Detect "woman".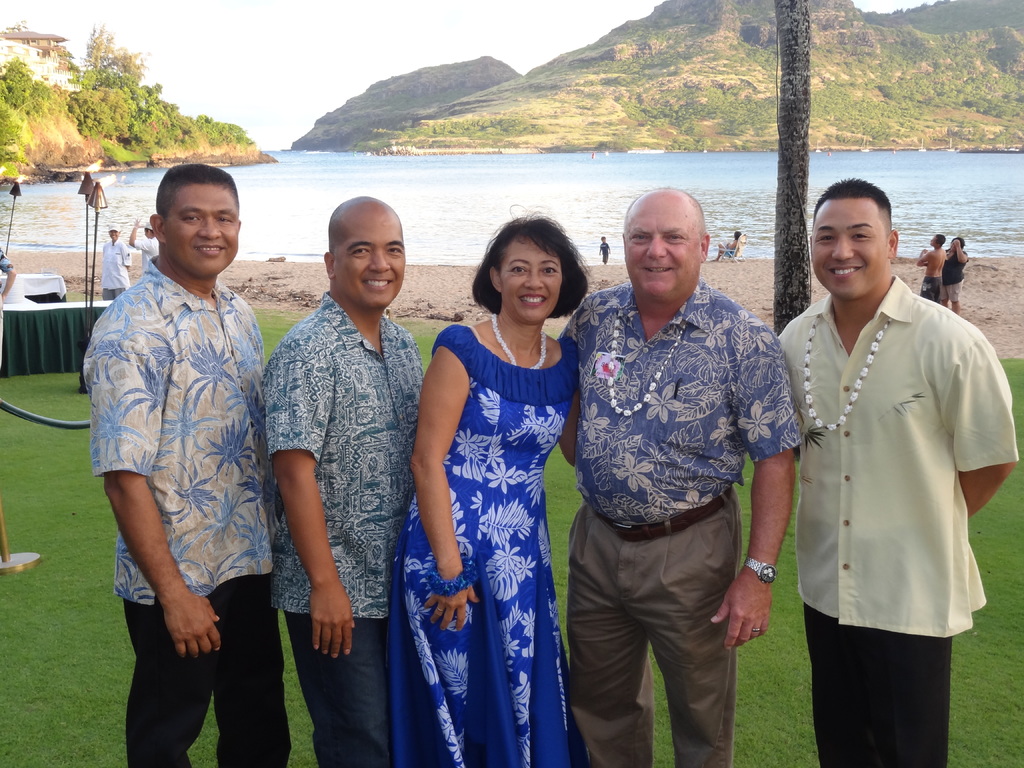
Detected at bbox(377, 220, 625, 766).
